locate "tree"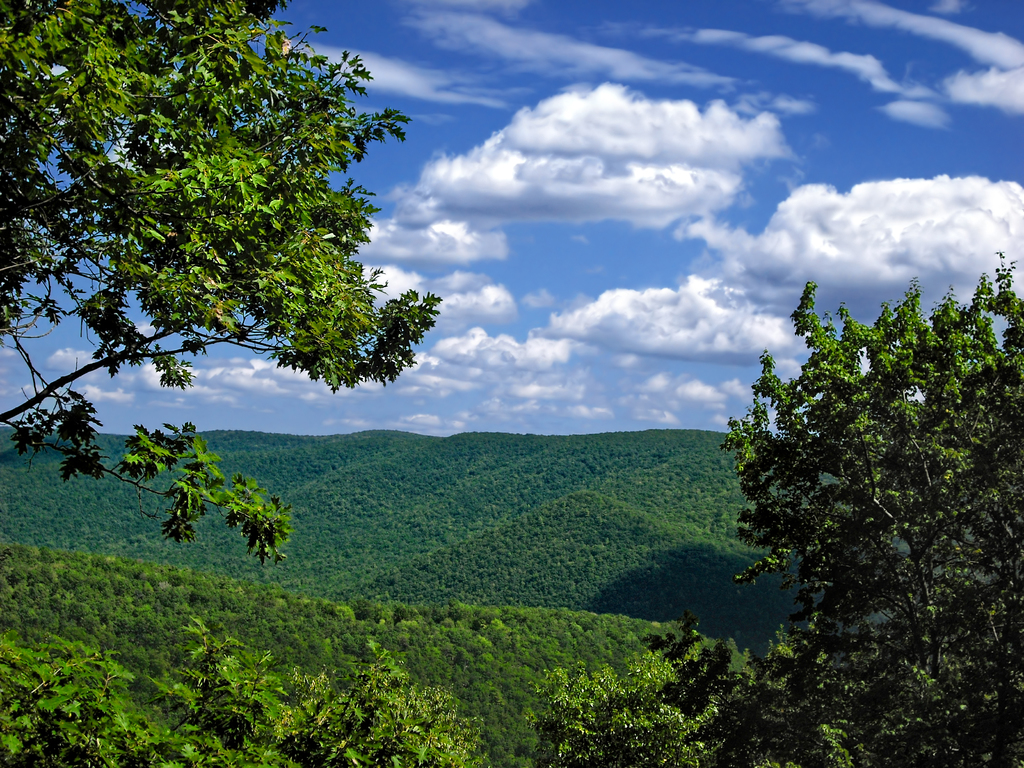
Rect(571, 249, 1023, 766)
